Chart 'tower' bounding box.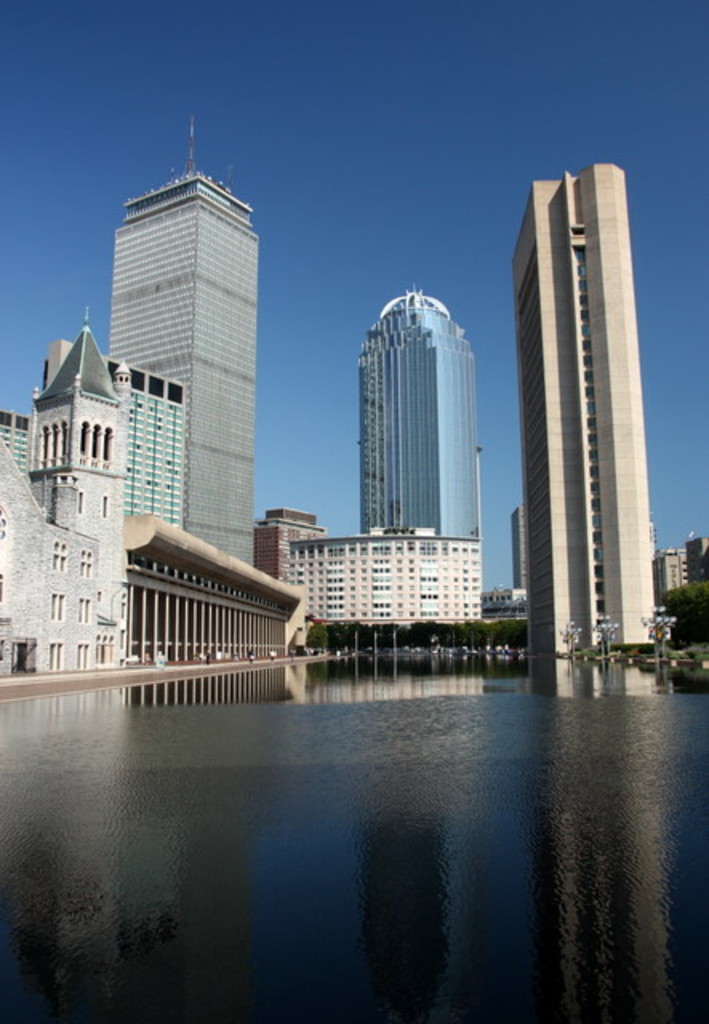
Charted: 501 130 679 667.
